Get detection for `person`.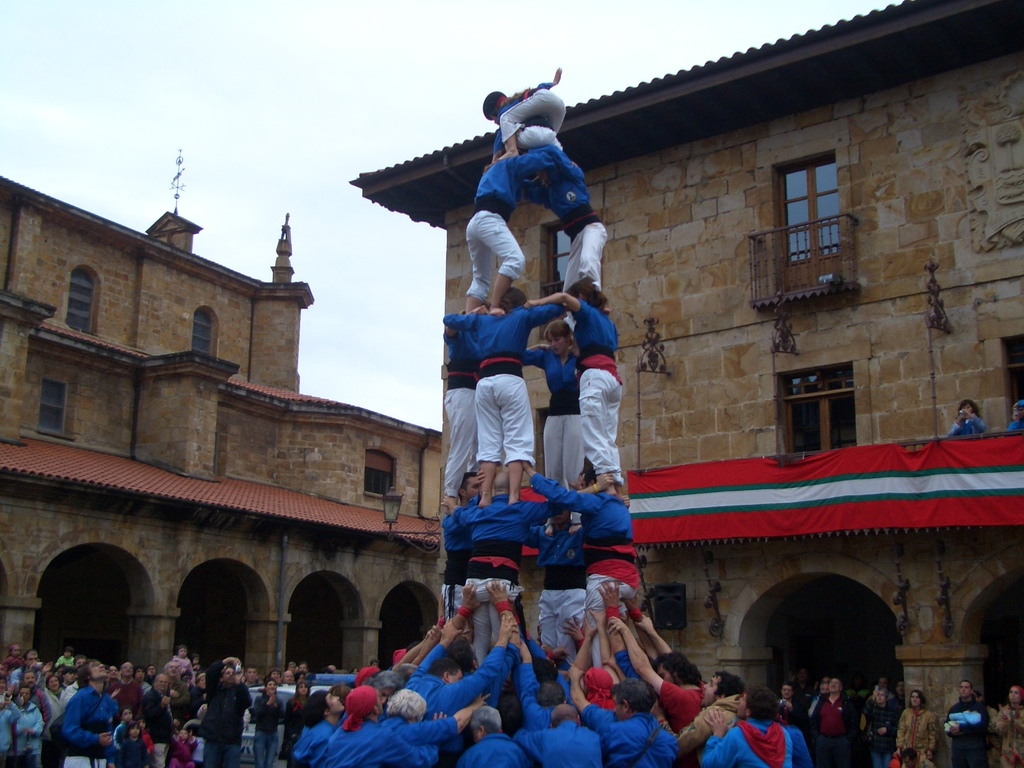
Detection: crop(516, 505, 591, 655).
